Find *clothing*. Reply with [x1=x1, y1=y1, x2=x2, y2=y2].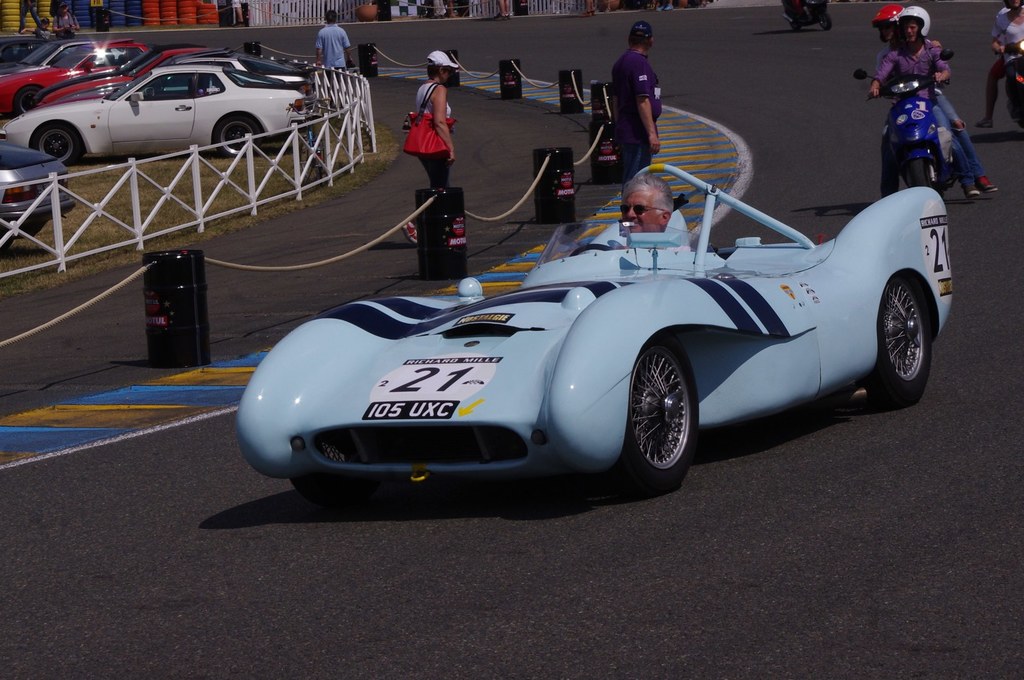
[x1=435, y1=0, x2=444, y2=16].
